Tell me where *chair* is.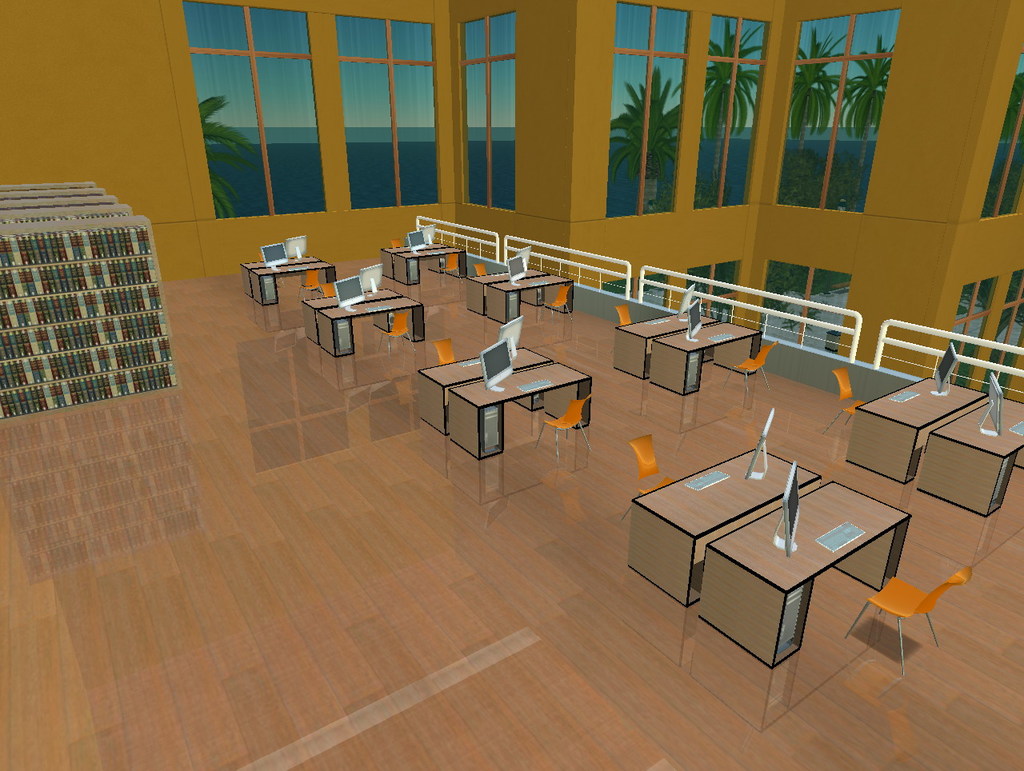
*chair* is at bbox(324, 282, 338, 301).
